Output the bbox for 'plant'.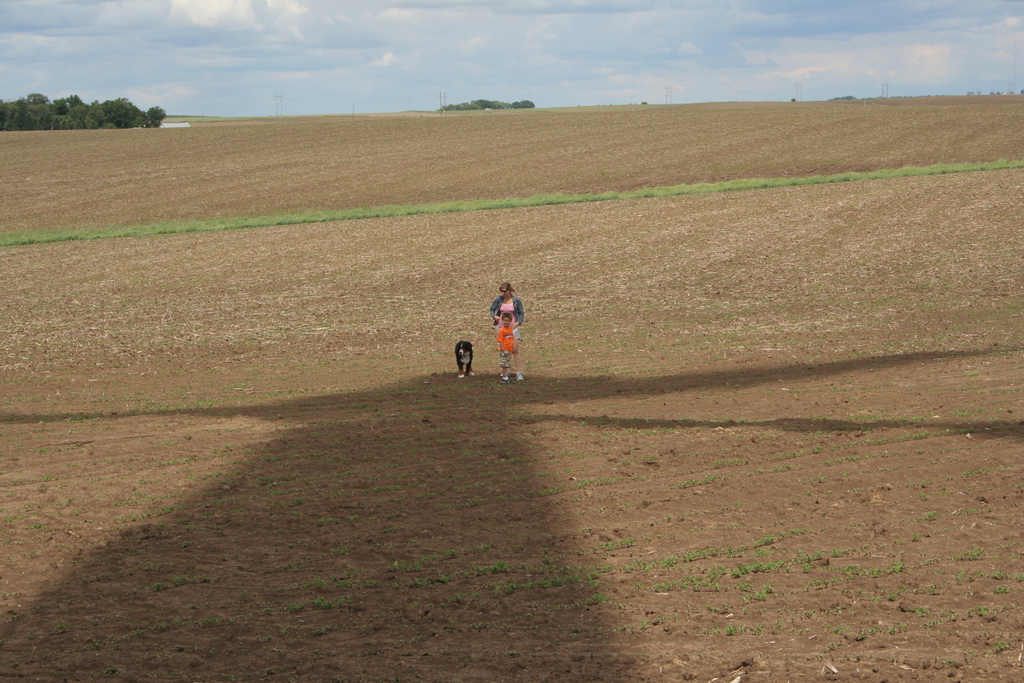
(x1=700, y1=547, x2=726, y2=557).
